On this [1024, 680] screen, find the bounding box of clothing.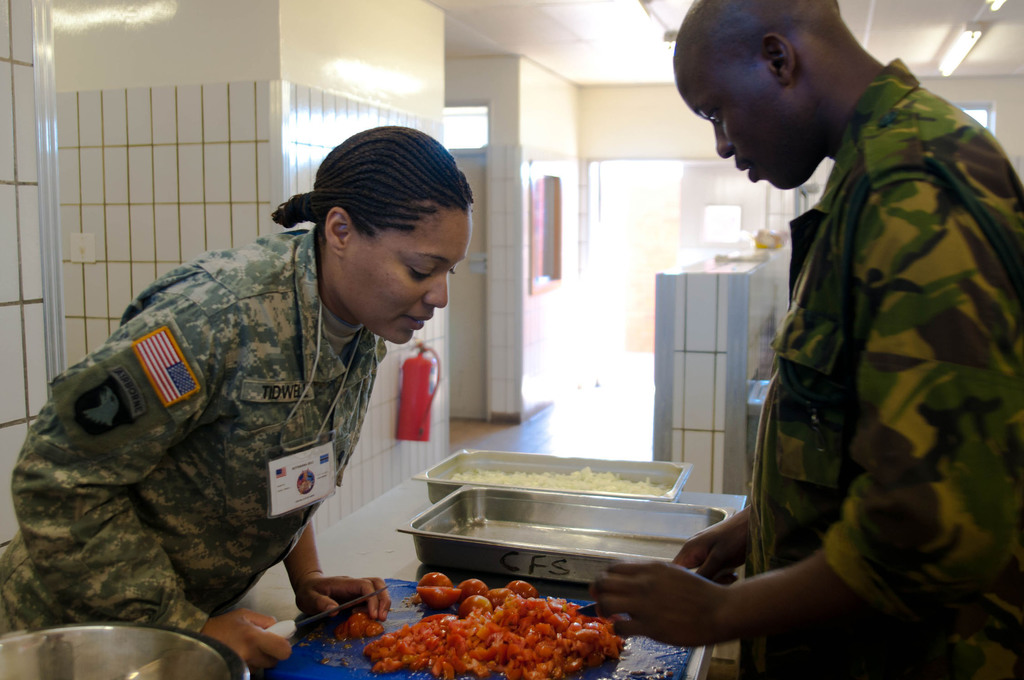
Bounding box: 747, 56, 1023, 679.
